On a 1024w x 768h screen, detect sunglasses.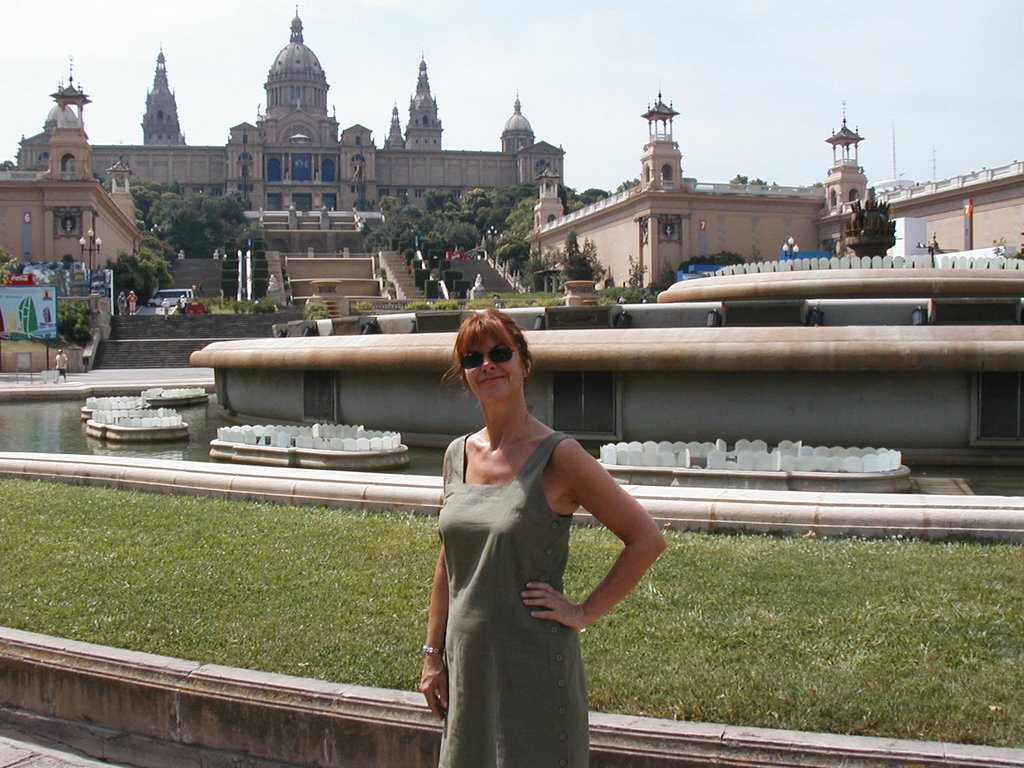
left=463, top=347, right=522, bottom=369.
